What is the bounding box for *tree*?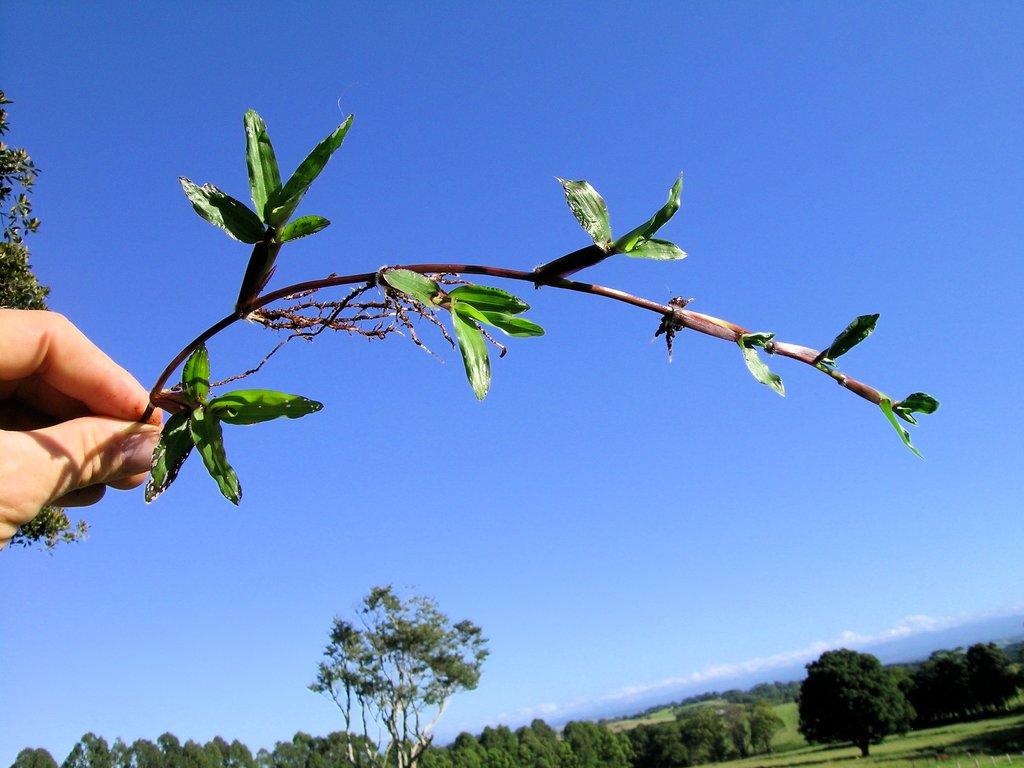
(967,646,1023,725).
